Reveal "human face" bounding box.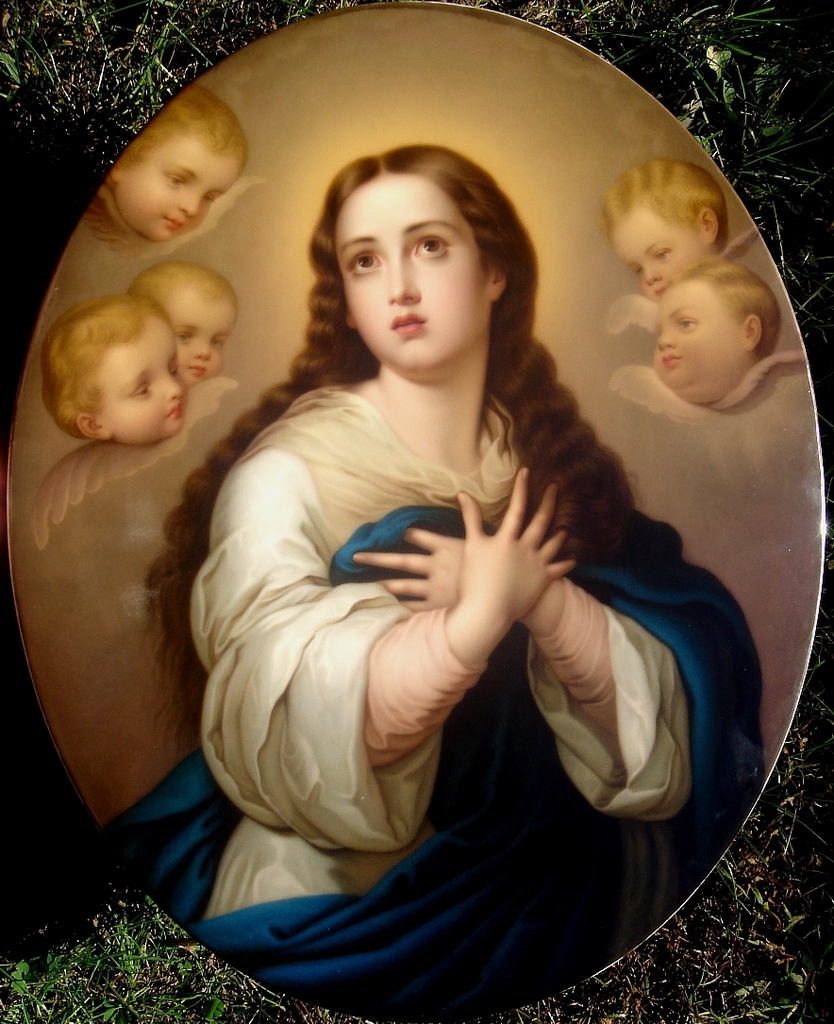
Revealed: (653, 278, 743, 400).
